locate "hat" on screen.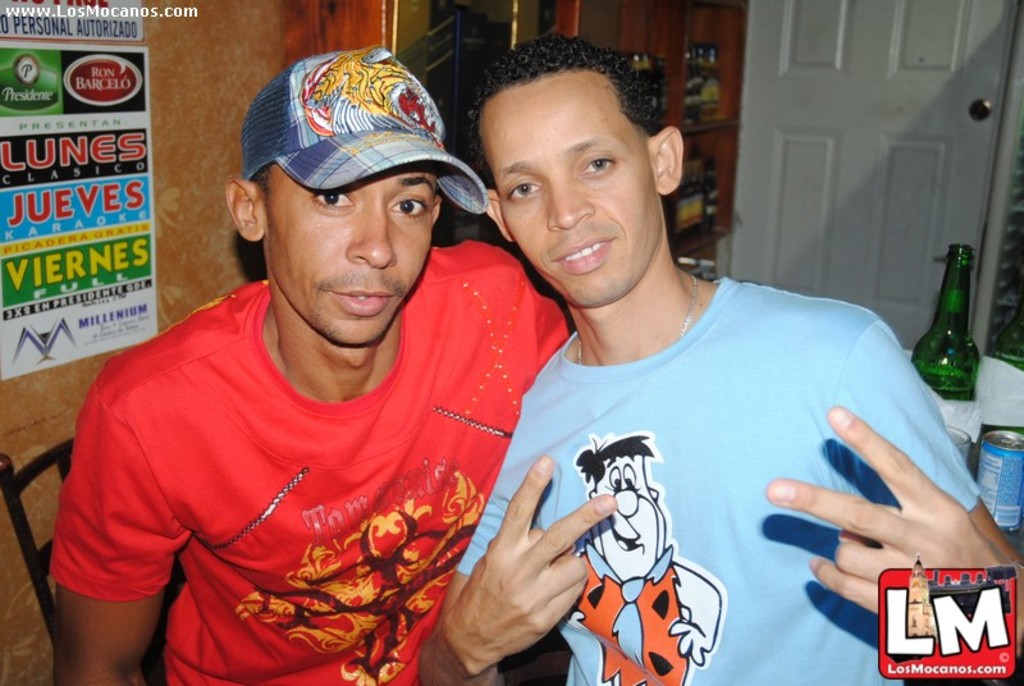
On screen at select_region(242, 44, 489, 215).
